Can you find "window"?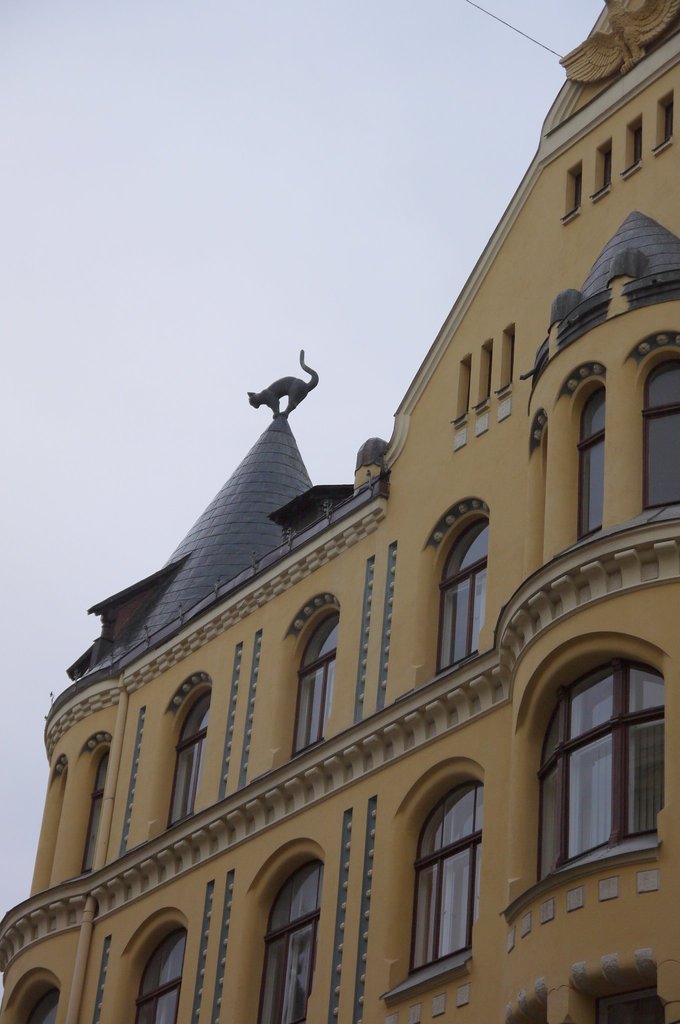
Yes, bounding box: (x1=149, y1=671, x2=213, y2=841).
